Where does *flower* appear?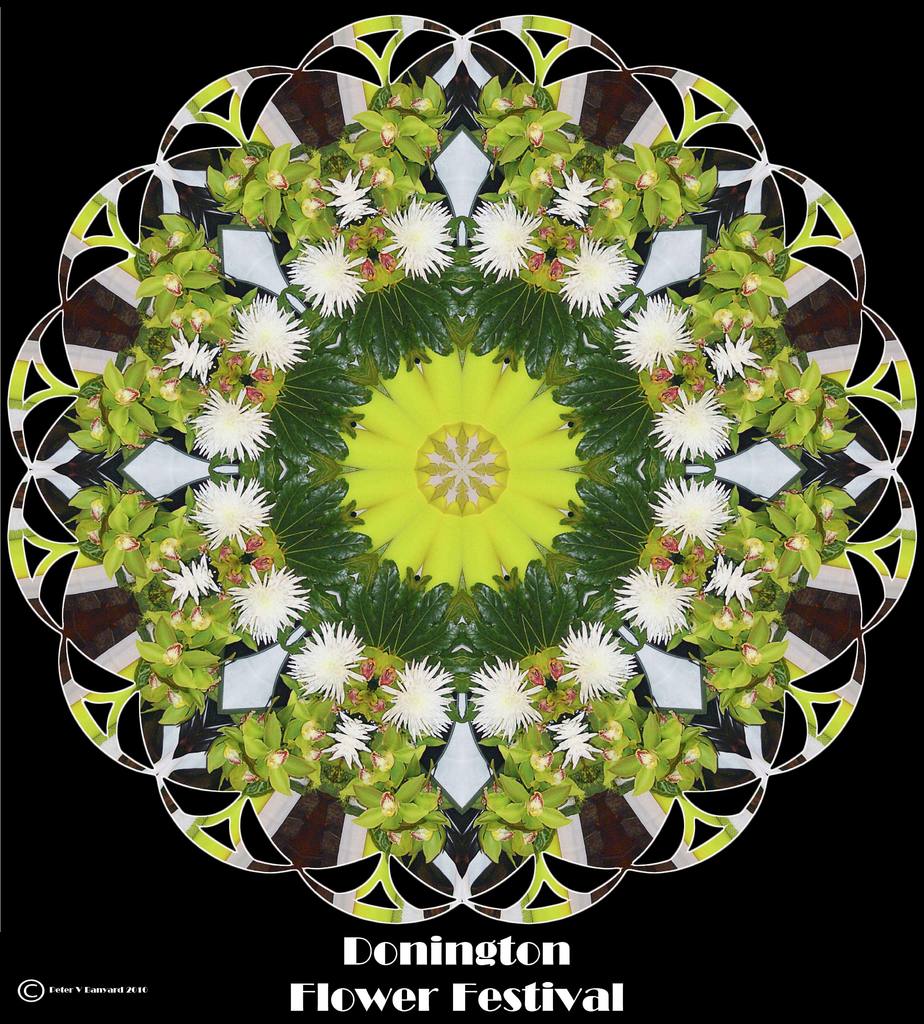
Appears at (610, 563, 702, 639).
